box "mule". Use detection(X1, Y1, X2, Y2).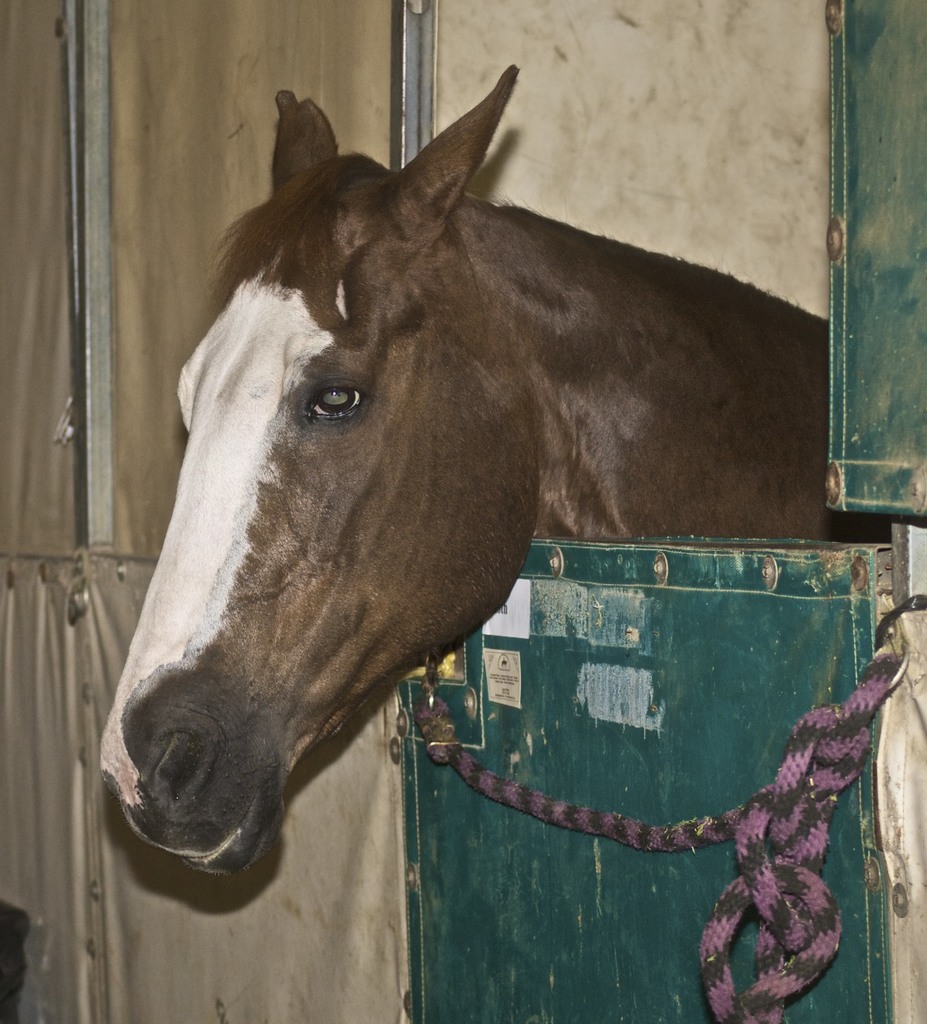
detection(107, 0, 826, 870).
